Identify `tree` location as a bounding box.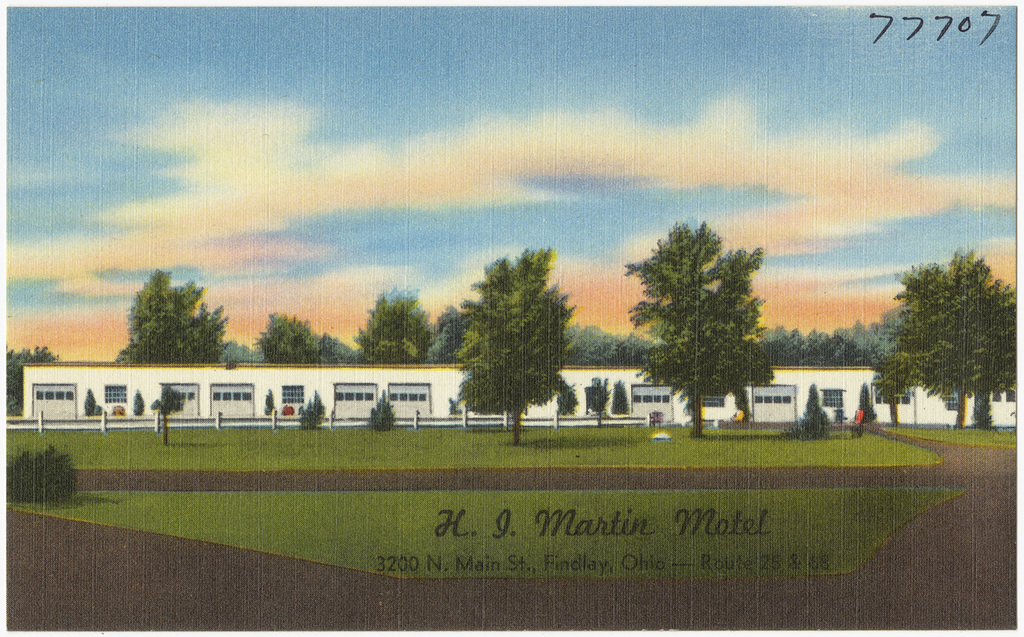
bbox=(453, 246, 586, 445).
